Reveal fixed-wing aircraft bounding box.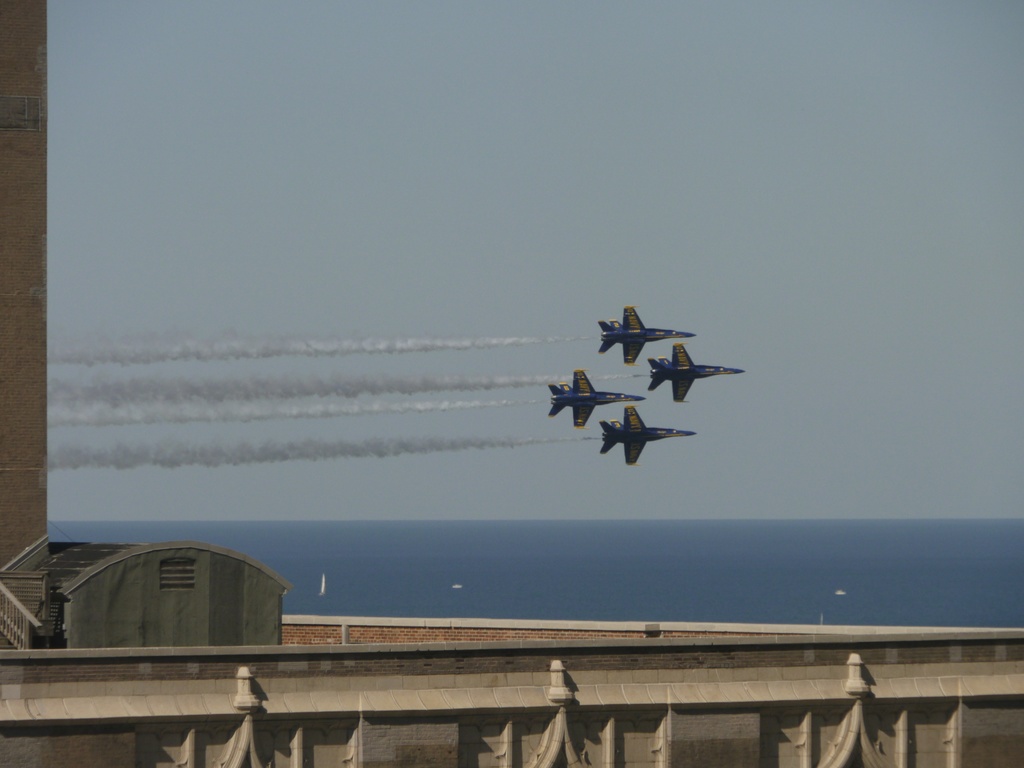
Revealed: [x1=643, y1=347, x2=745, y2=399].
